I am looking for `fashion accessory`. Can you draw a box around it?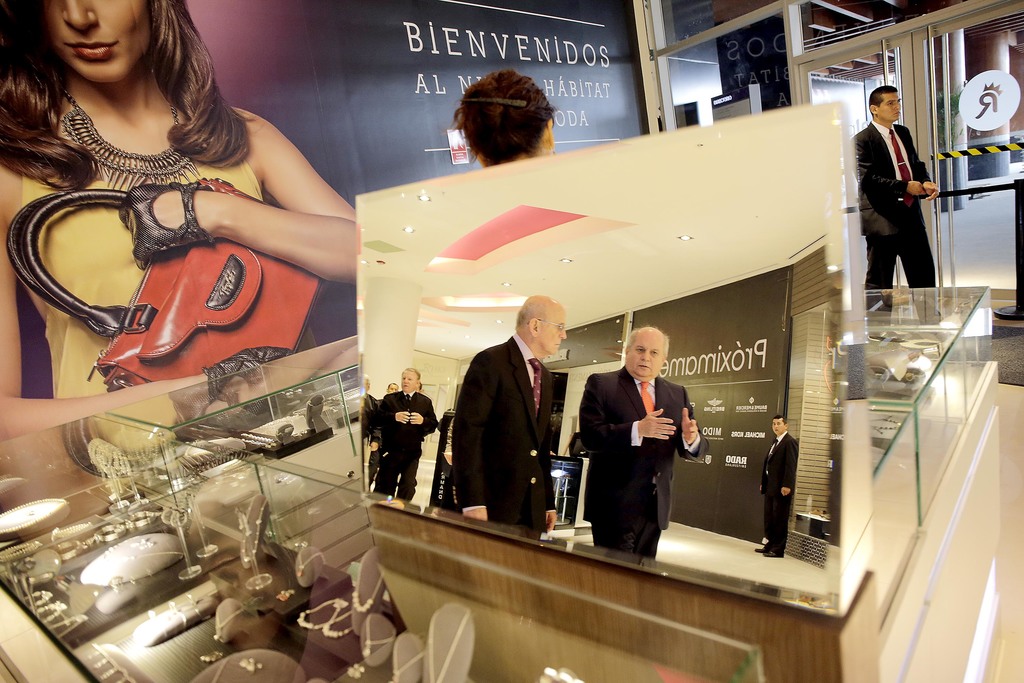
Sure, the bounding box is (x1=5, y1=183, x2=321, y2=393).
